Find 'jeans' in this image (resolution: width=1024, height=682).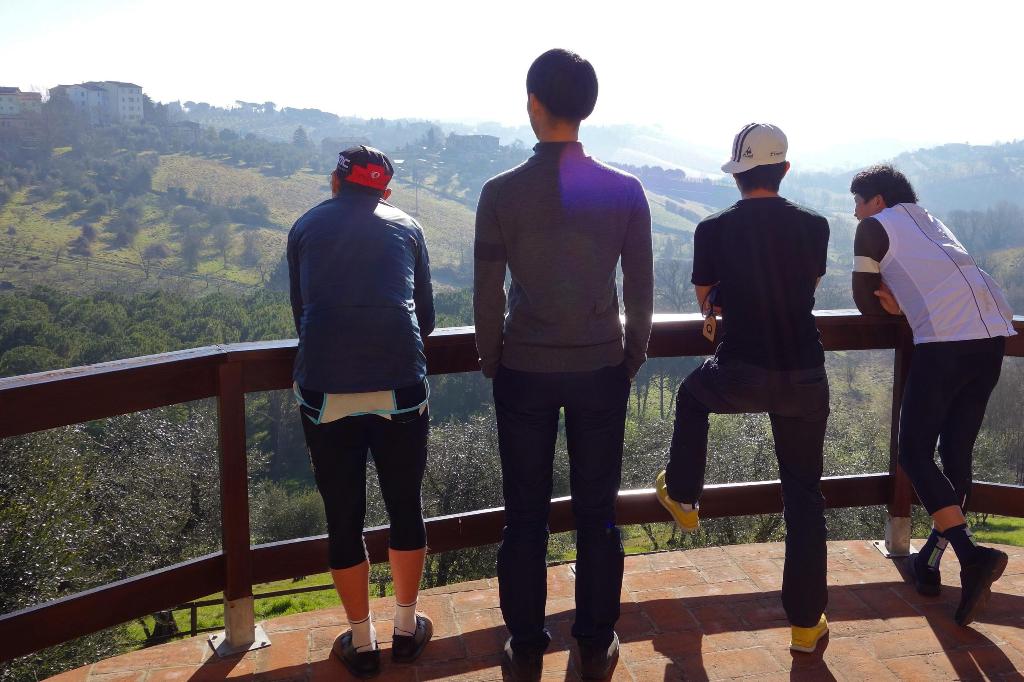
897:342:1004:517.
